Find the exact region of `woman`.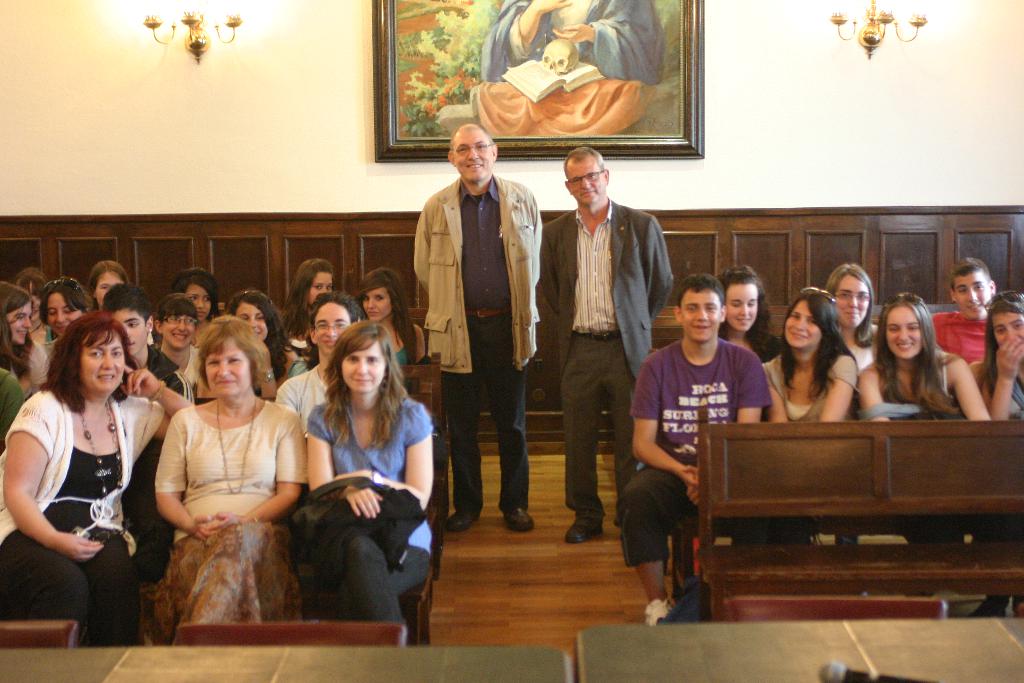
Exact region: 85:259:125:311.
